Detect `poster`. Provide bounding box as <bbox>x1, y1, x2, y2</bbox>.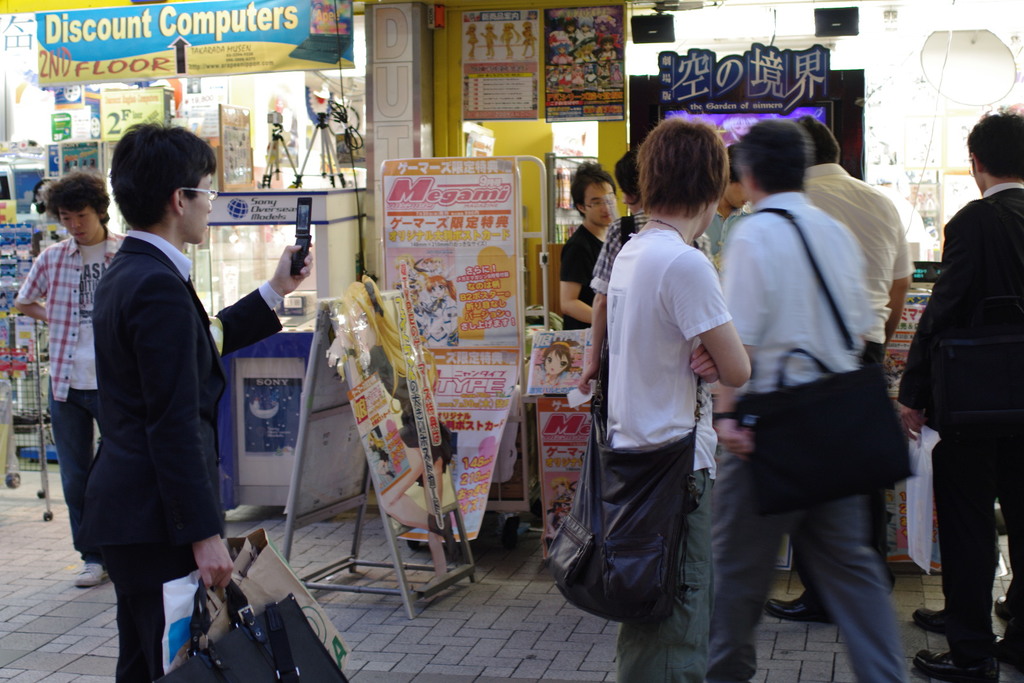
<bbox>528, 327, 588, 399</bbox>.
